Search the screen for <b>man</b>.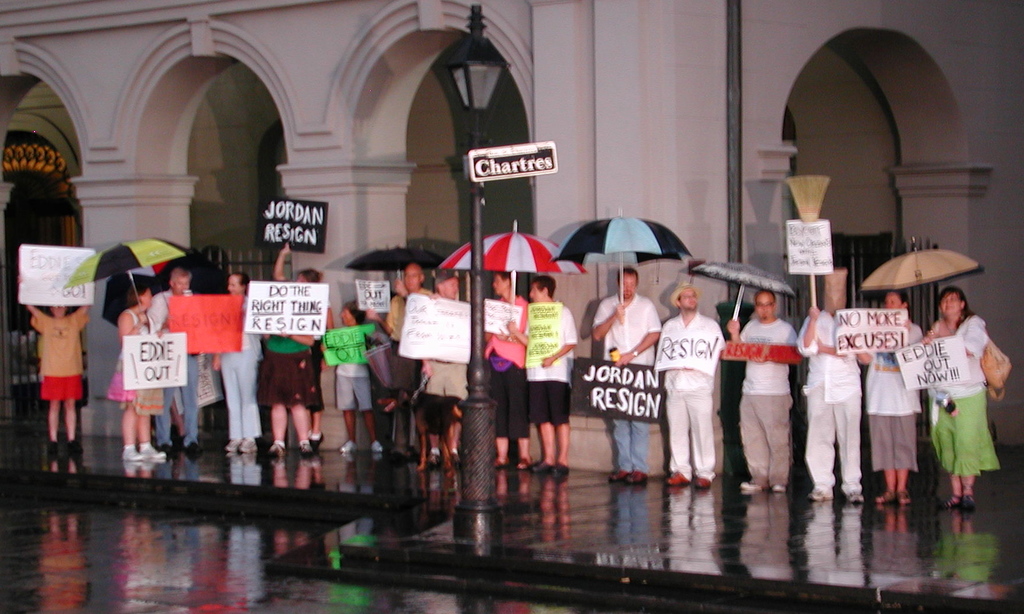
Found at l=662, t=281, r=740, b=496.
